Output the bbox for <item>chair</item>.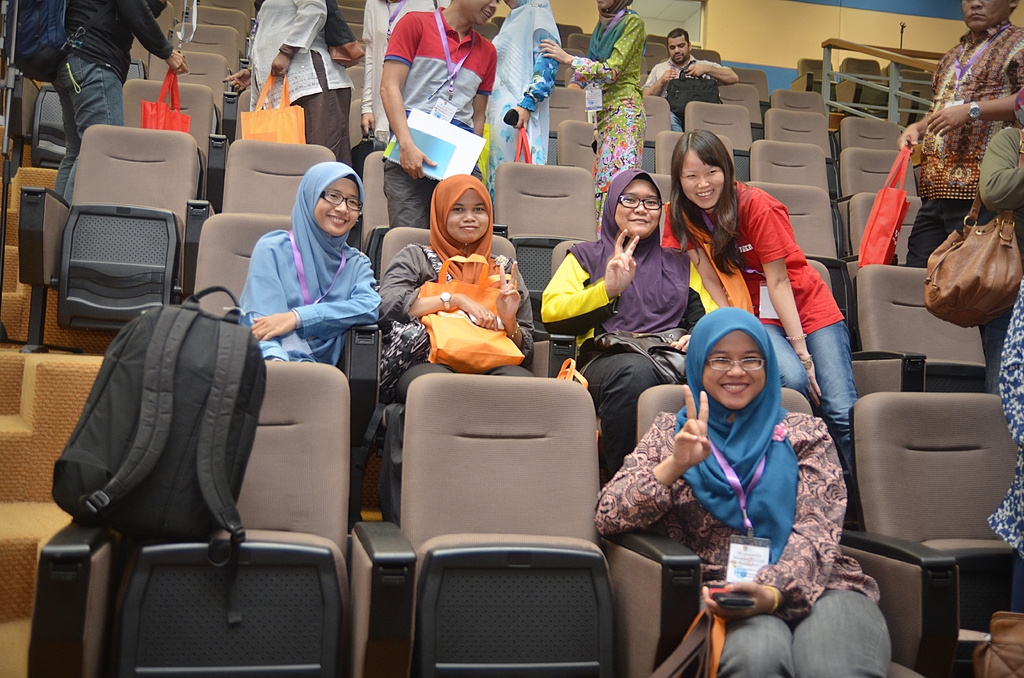
select_region(901, 69, 946, 125).
